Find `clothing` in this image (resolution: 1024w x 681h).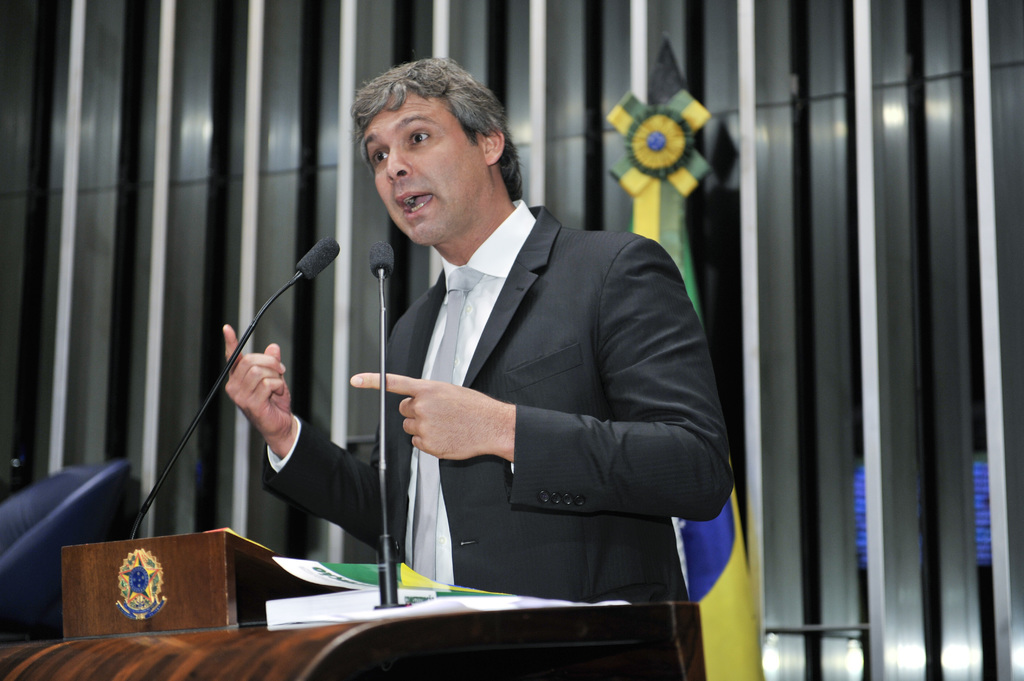
{"left": 268, "top": 191, "right": 541, "bottom": 589}.
